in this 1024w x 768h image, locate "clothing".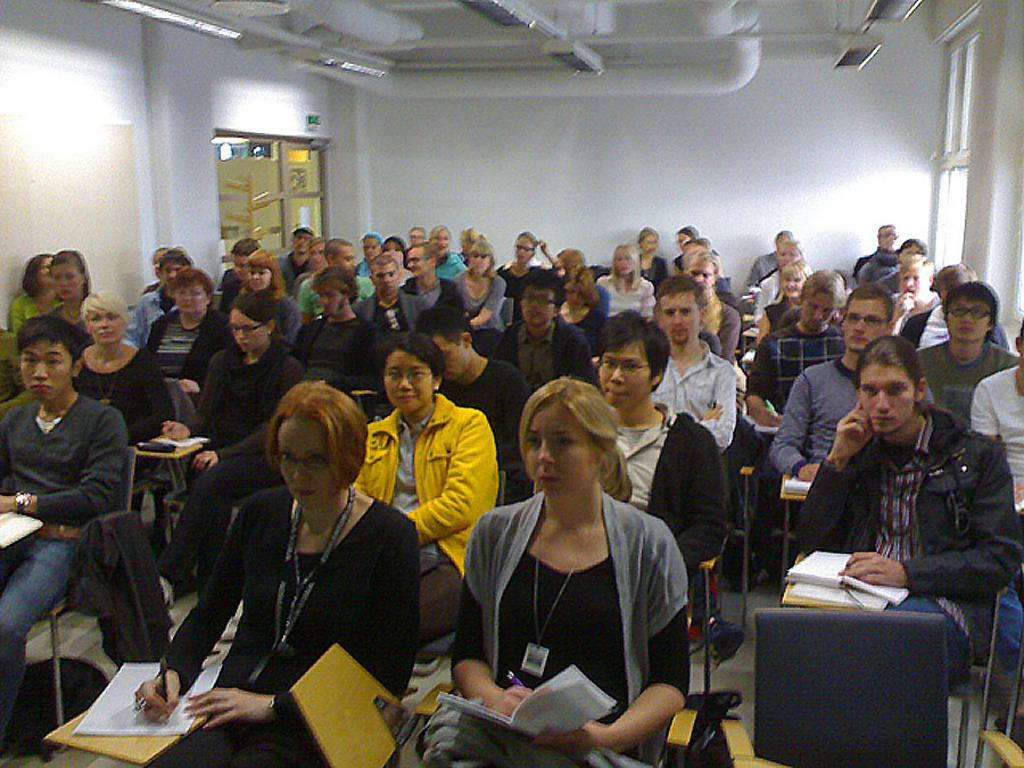
Bounding box: 905,305,1016,361.
